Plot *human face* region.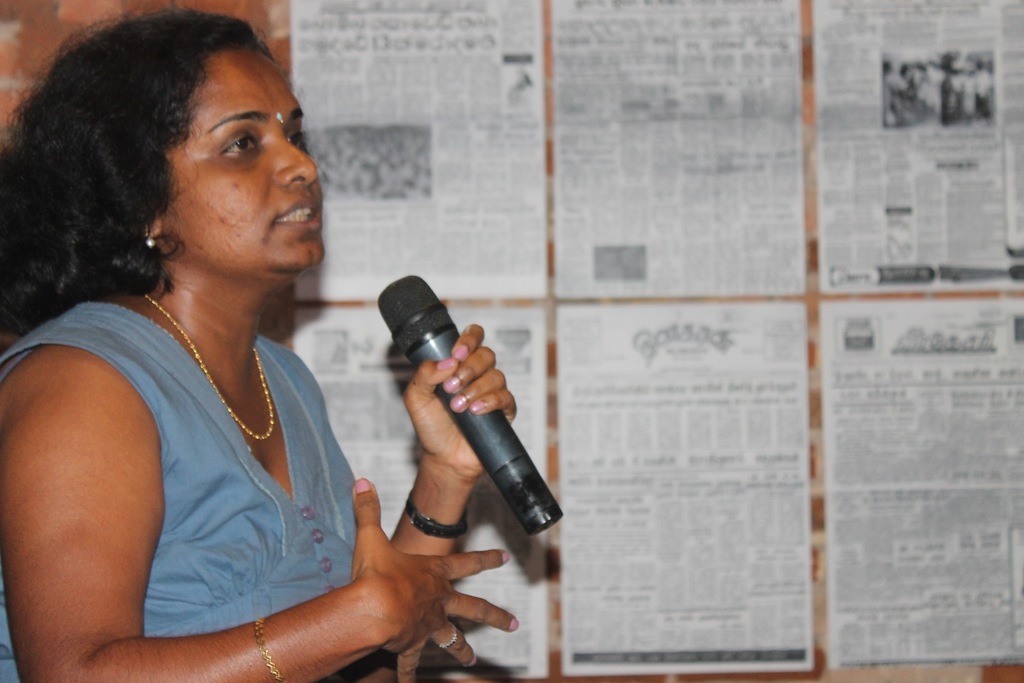
Plotted at l=164, t=43, r=324, b=268.
